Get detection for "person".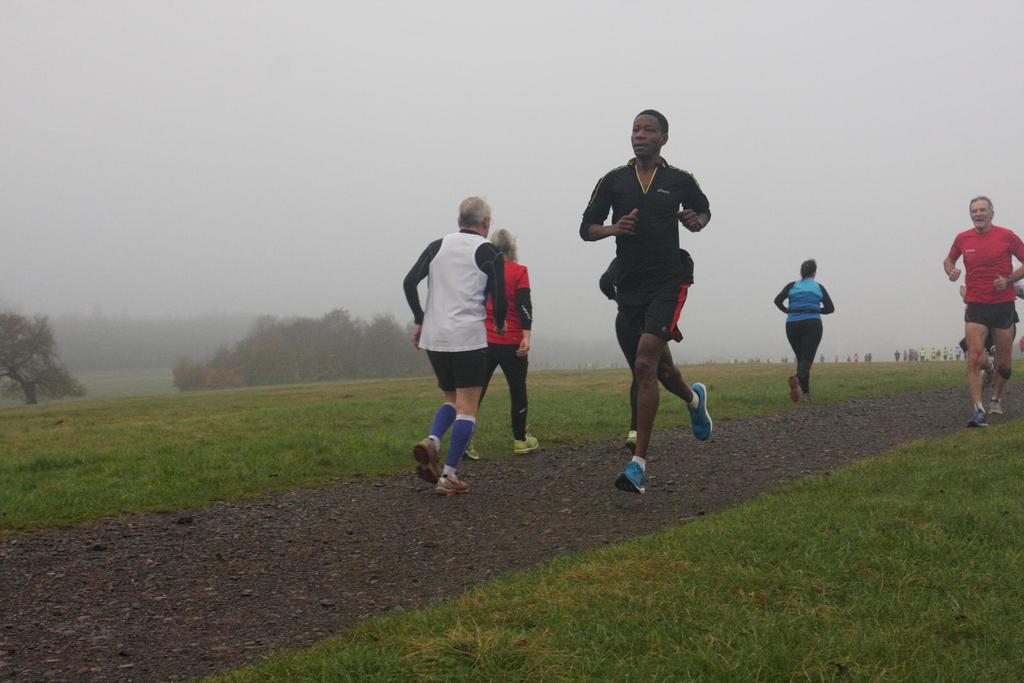
Detection: <box>936,190,1023,421</box>.
